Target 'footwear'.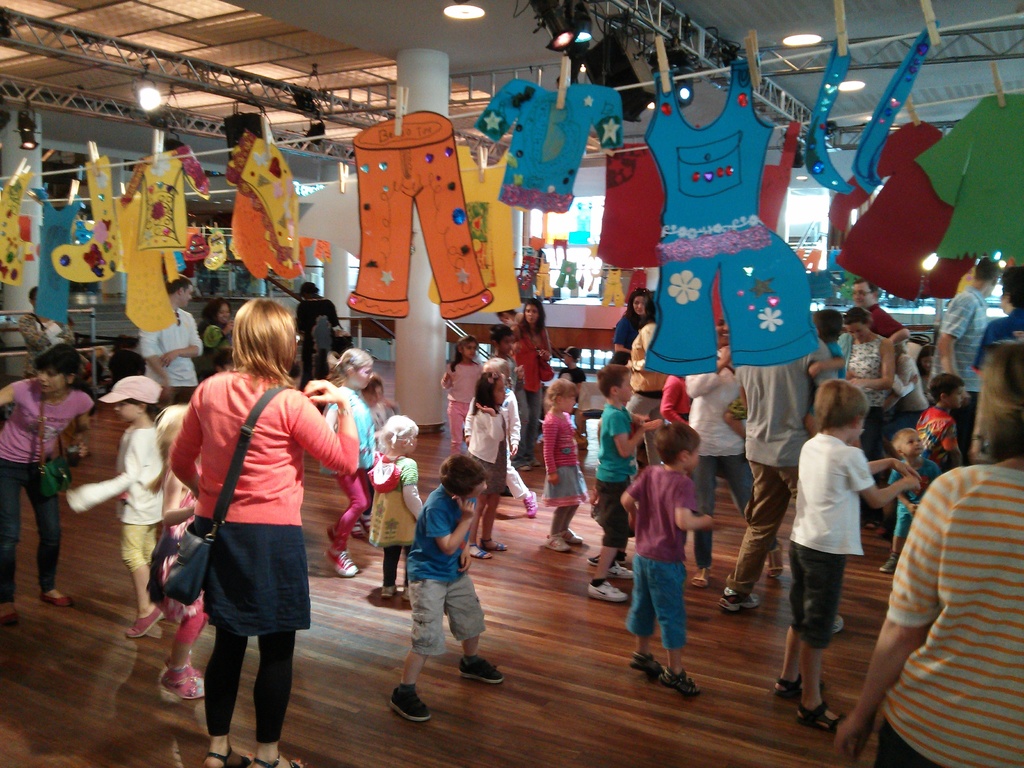
Target region: {"x1": 628, "y1": 649, "x2": 668, "y2": 673}.
